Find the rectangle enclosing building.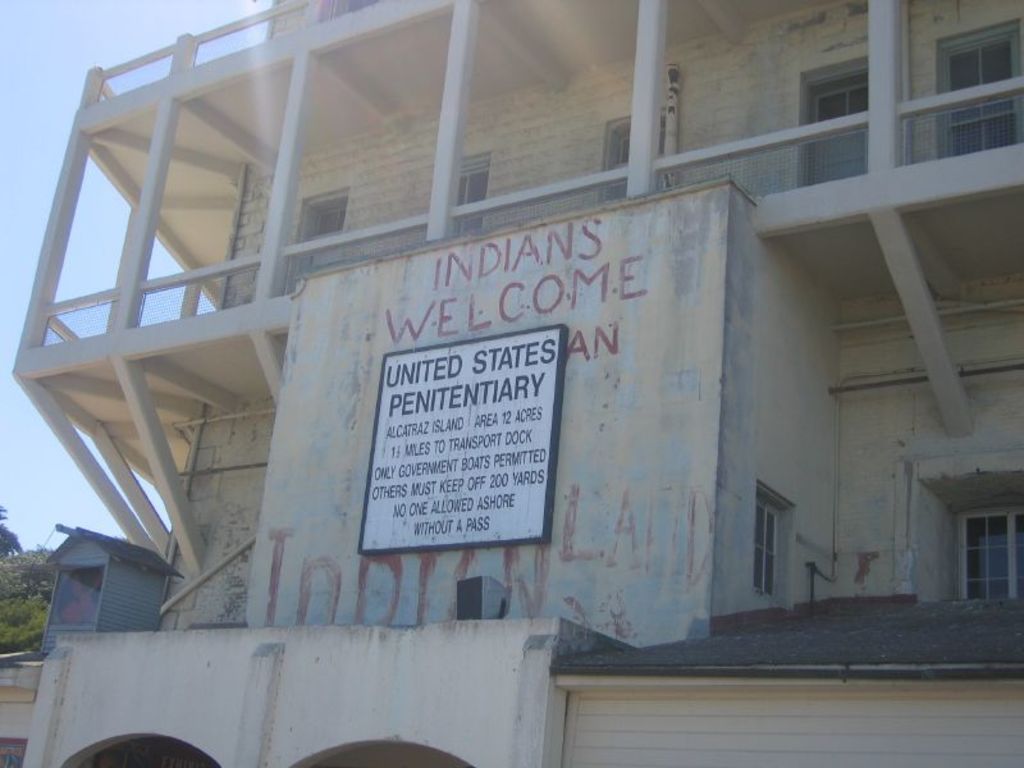
<box>0,0,1023,767</box>.
